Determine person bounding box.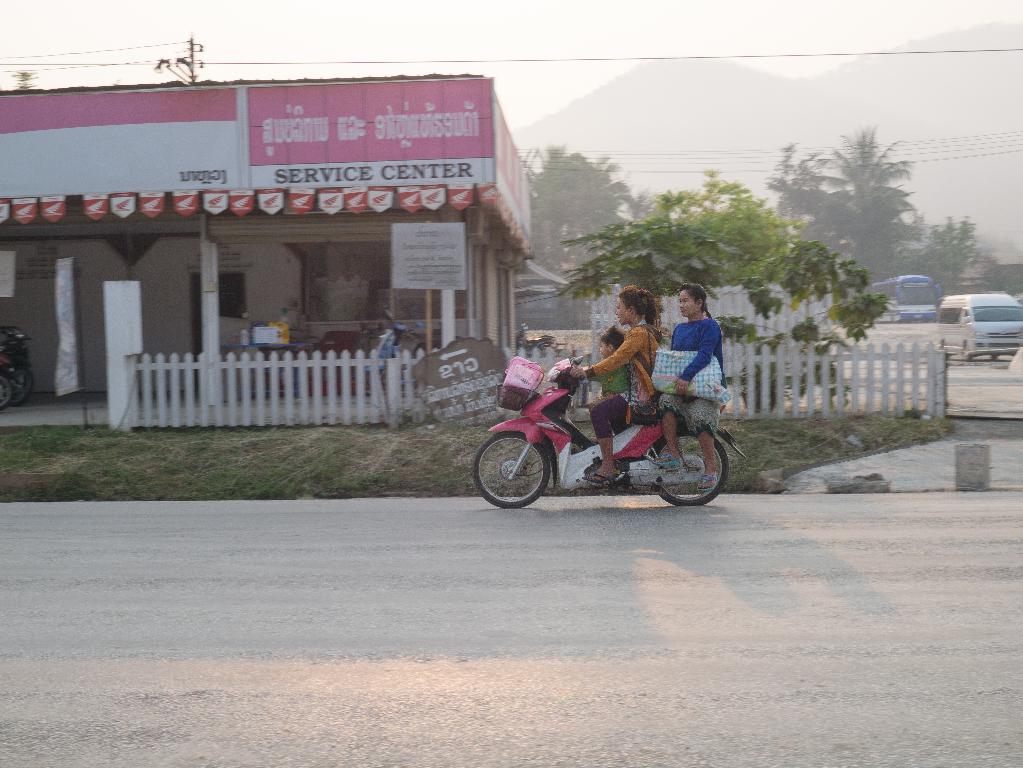
Determined: <box>586,323,627,401</box>.
